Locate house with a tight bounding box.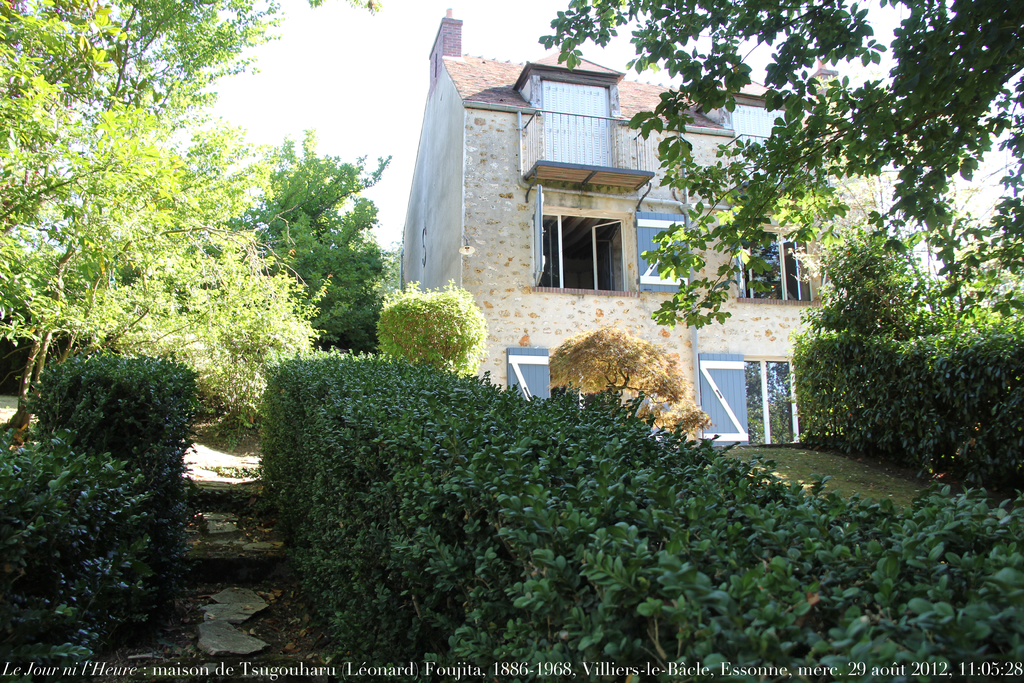
[388,11,876,435].
